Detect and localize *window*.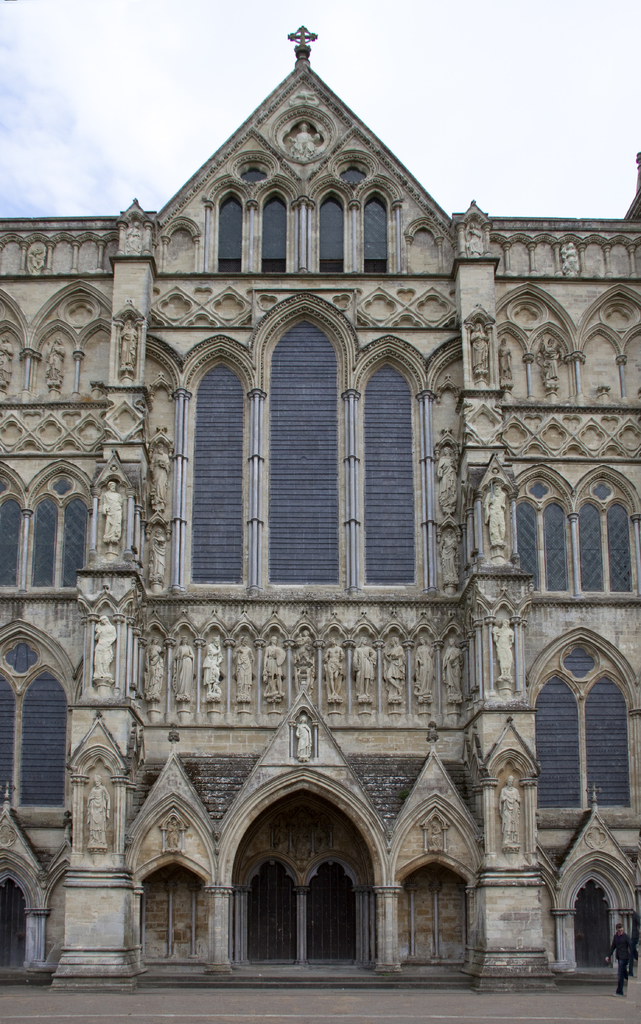
Localized at 575/471/637/590.
